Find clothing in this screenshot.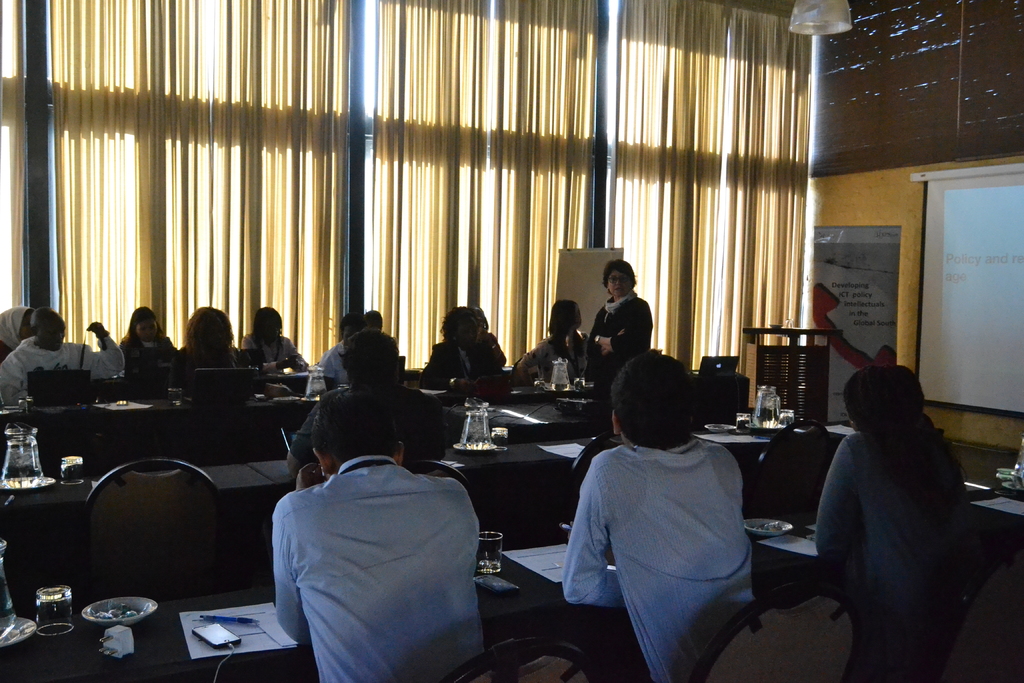
The bounding box for clothing is crop(247, 331, 305, 375).
